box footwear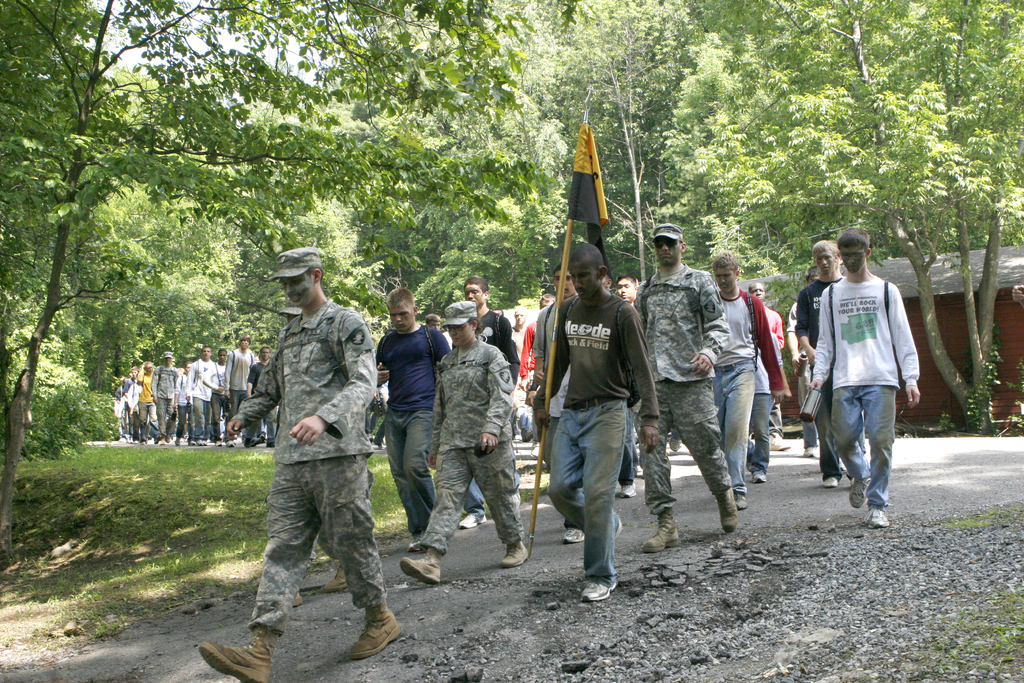
[left=173, top=438, right=179, bottom=446]
